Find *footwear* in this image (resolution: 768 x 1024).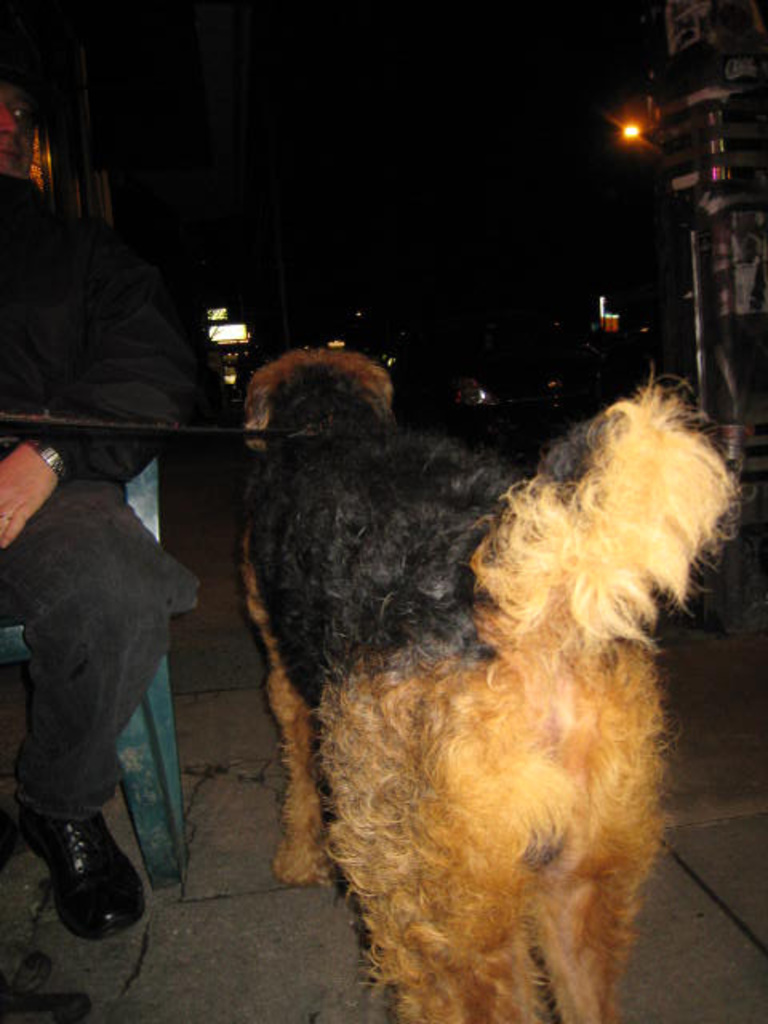
21:802:152:944.
